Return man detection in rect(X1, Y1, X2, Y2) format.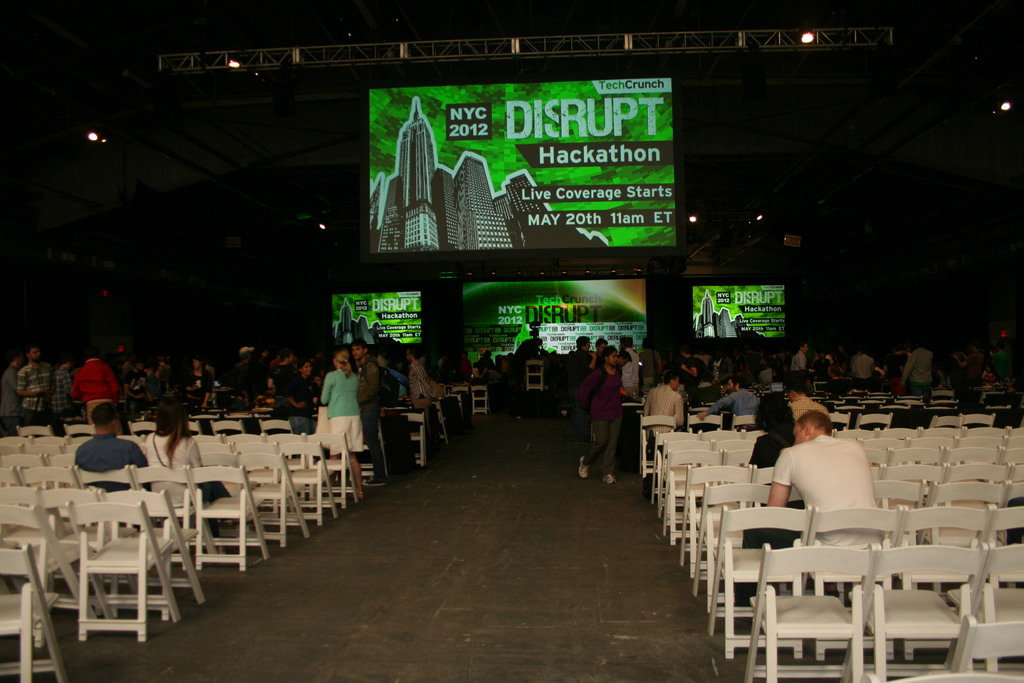
rect(791, 384, 829, 419).
